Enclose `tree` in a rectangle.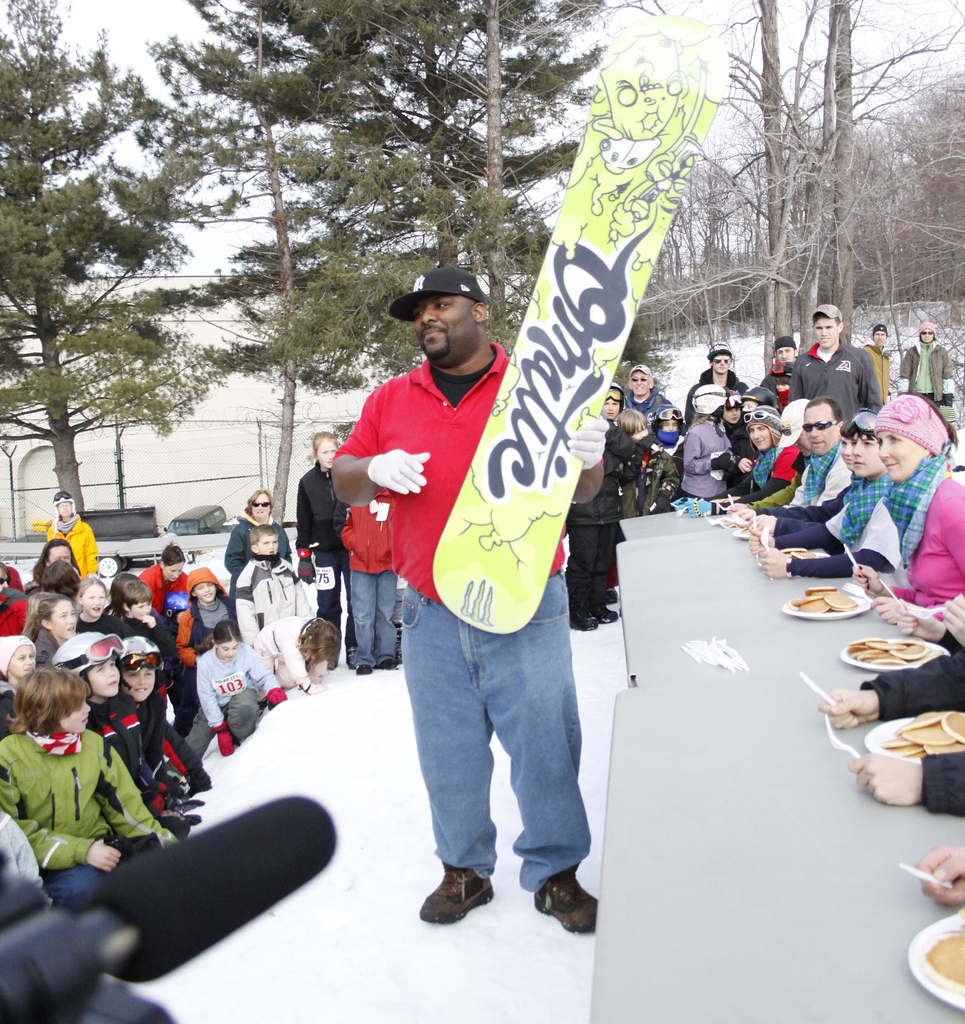
bbox=[141, 0, 630, 399].
